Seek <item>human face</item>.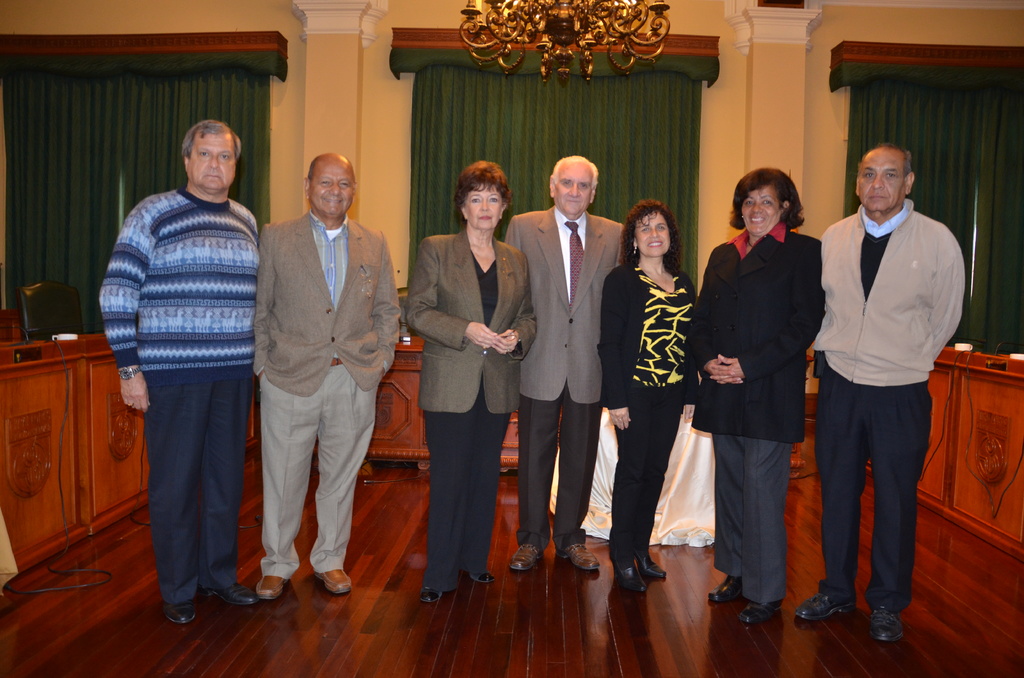
left=307, top=160, right=356, bottom=218.
